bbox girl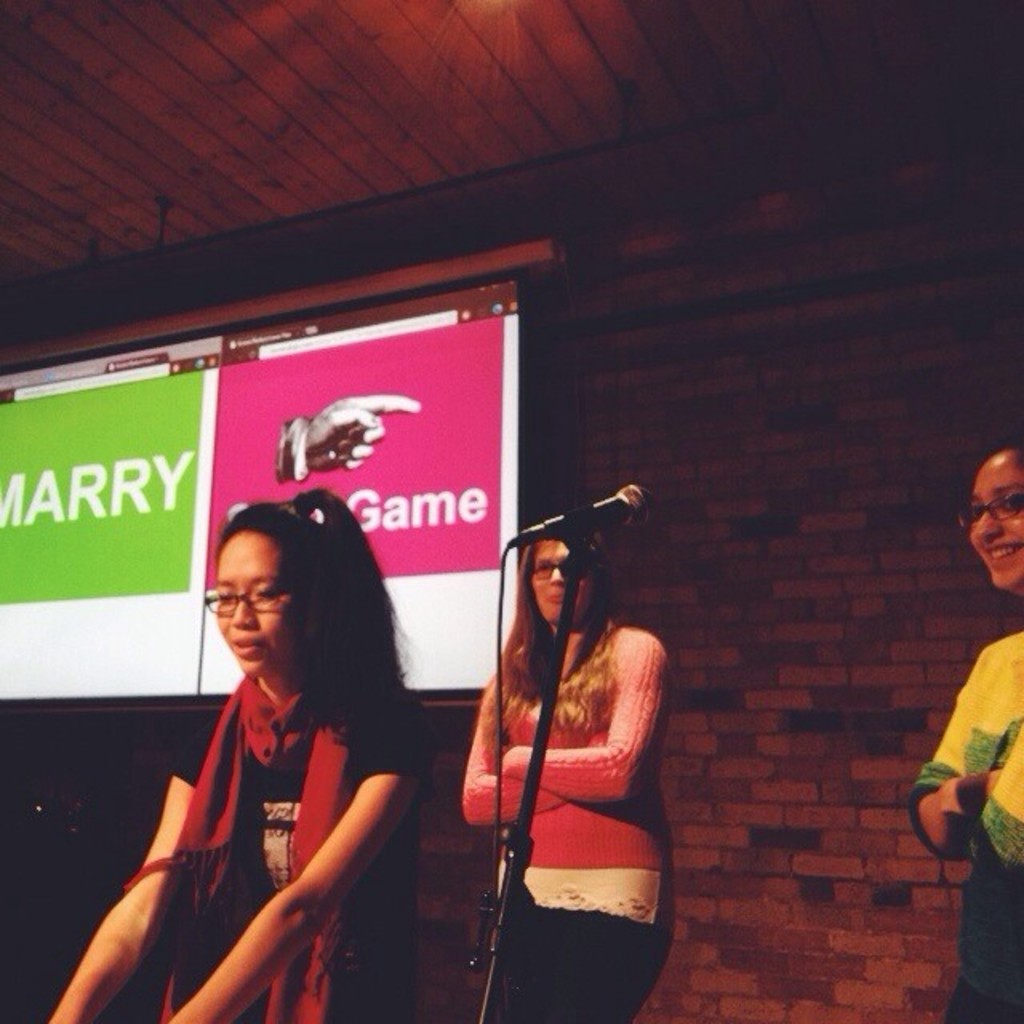
detection(50, 486, 435, 1022)
